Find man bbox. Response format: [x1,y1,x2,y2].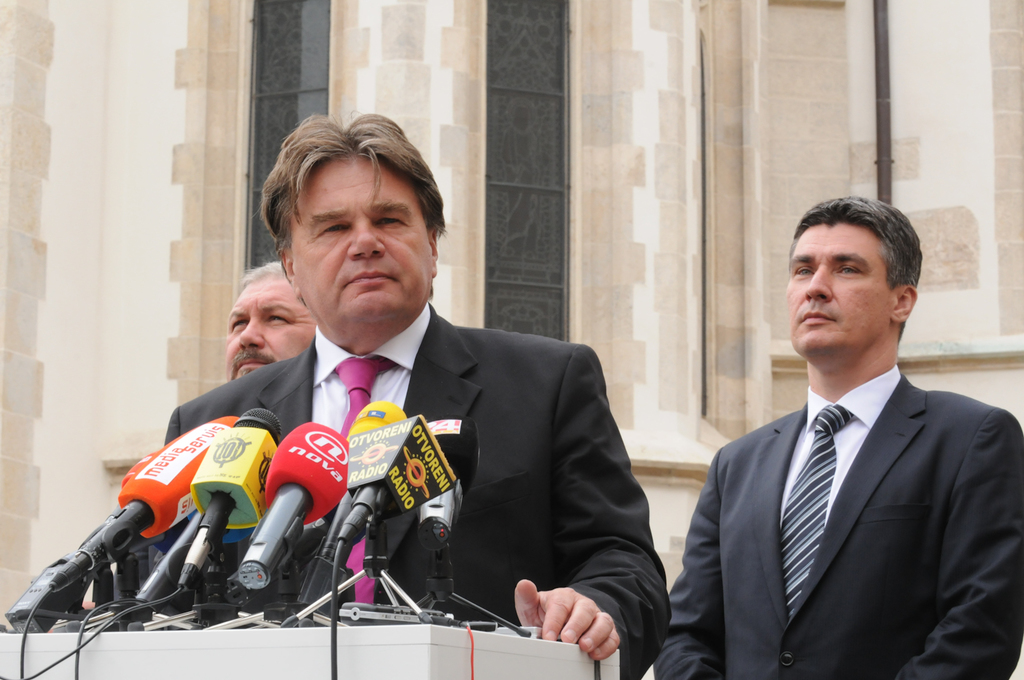
[221,260,318,385].
